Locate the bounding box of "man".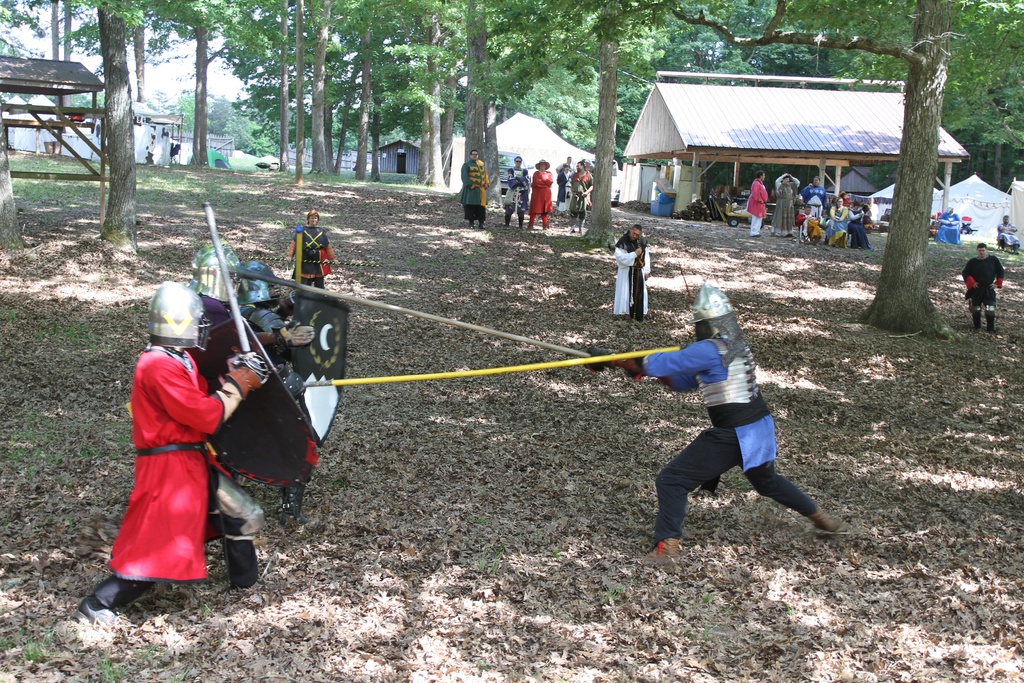
Bounding box: detection(230, 257, 325, 526).
